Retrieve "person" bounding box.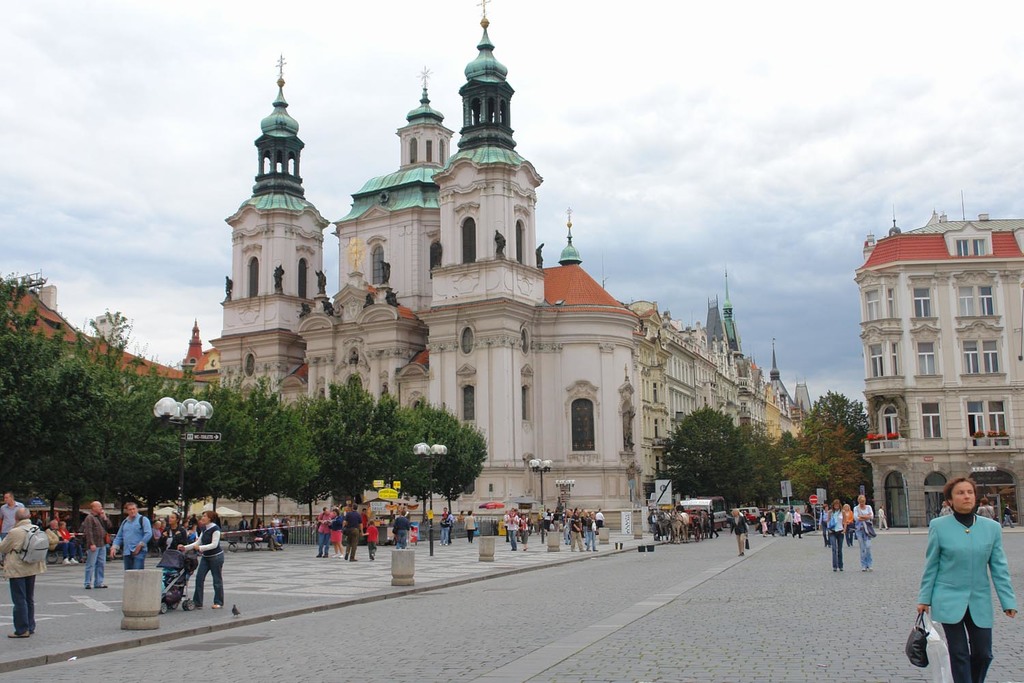
Bounding box: {"left": 827, "top": 492, "right": 847, "bottom": 566}.
